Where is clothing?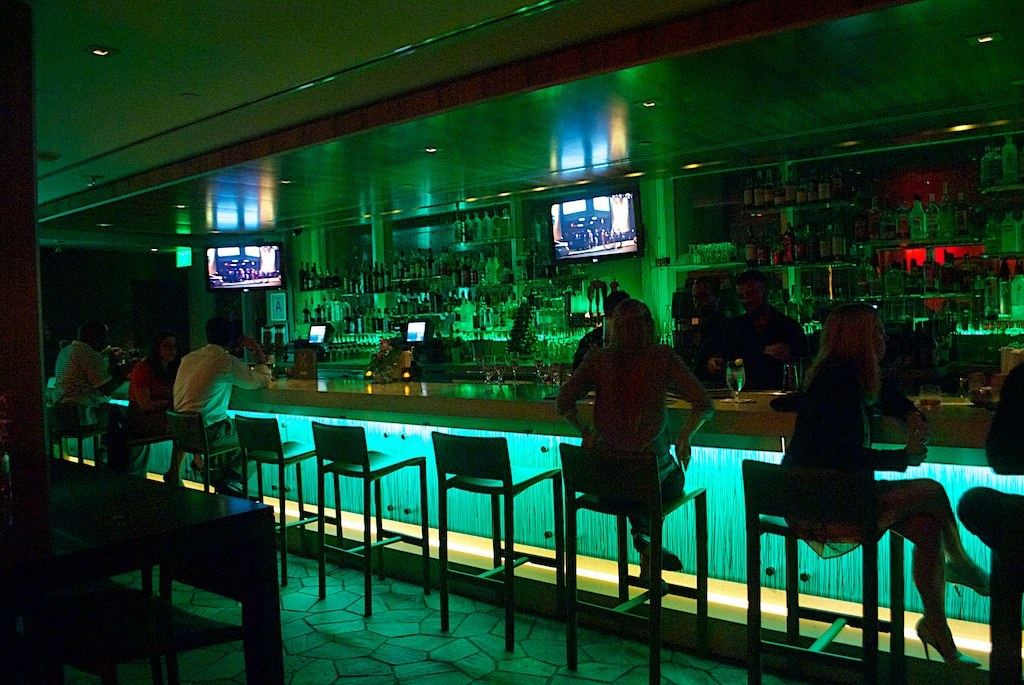
(x1=709, y1=315, x2=797, y2=393).
